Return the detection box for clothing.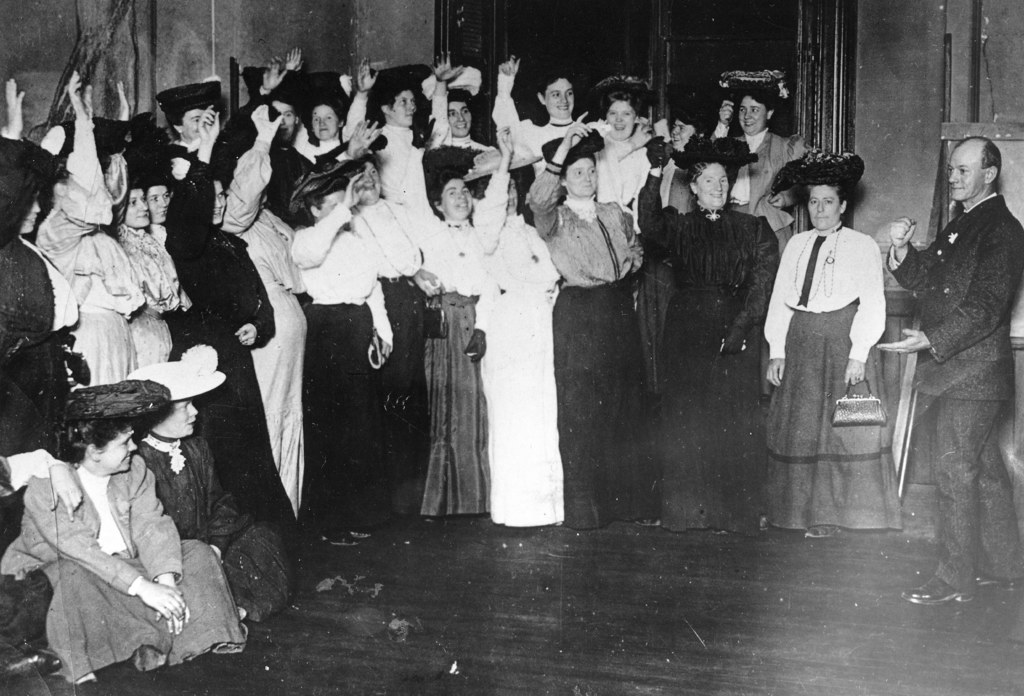
<region>102, 147, 177, 375</region>.
